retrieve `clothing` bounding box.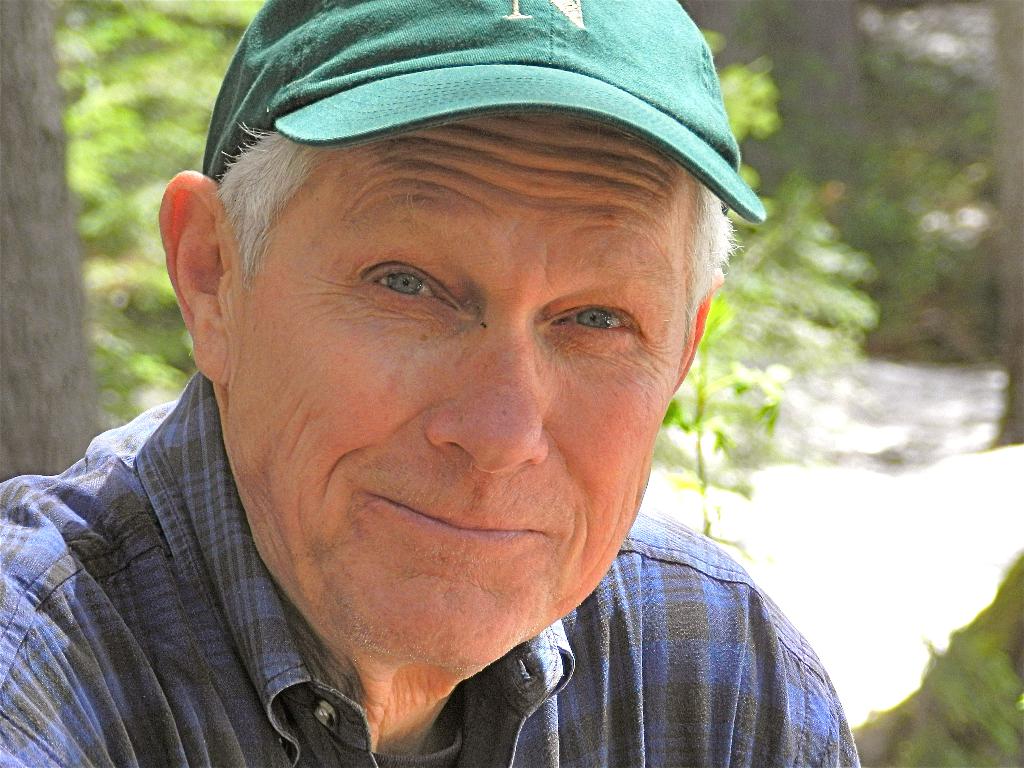
Bounding box: crop(0, 367, 857, 767).
